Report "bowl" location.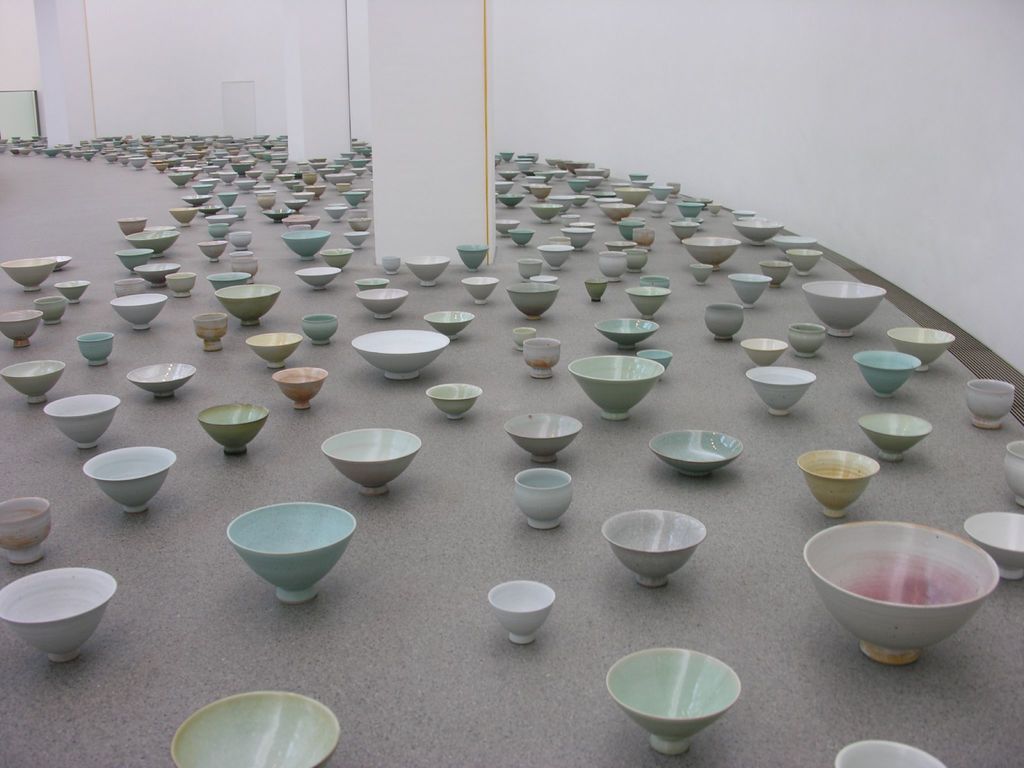
Report: detection(623, 250, 646, 271).
